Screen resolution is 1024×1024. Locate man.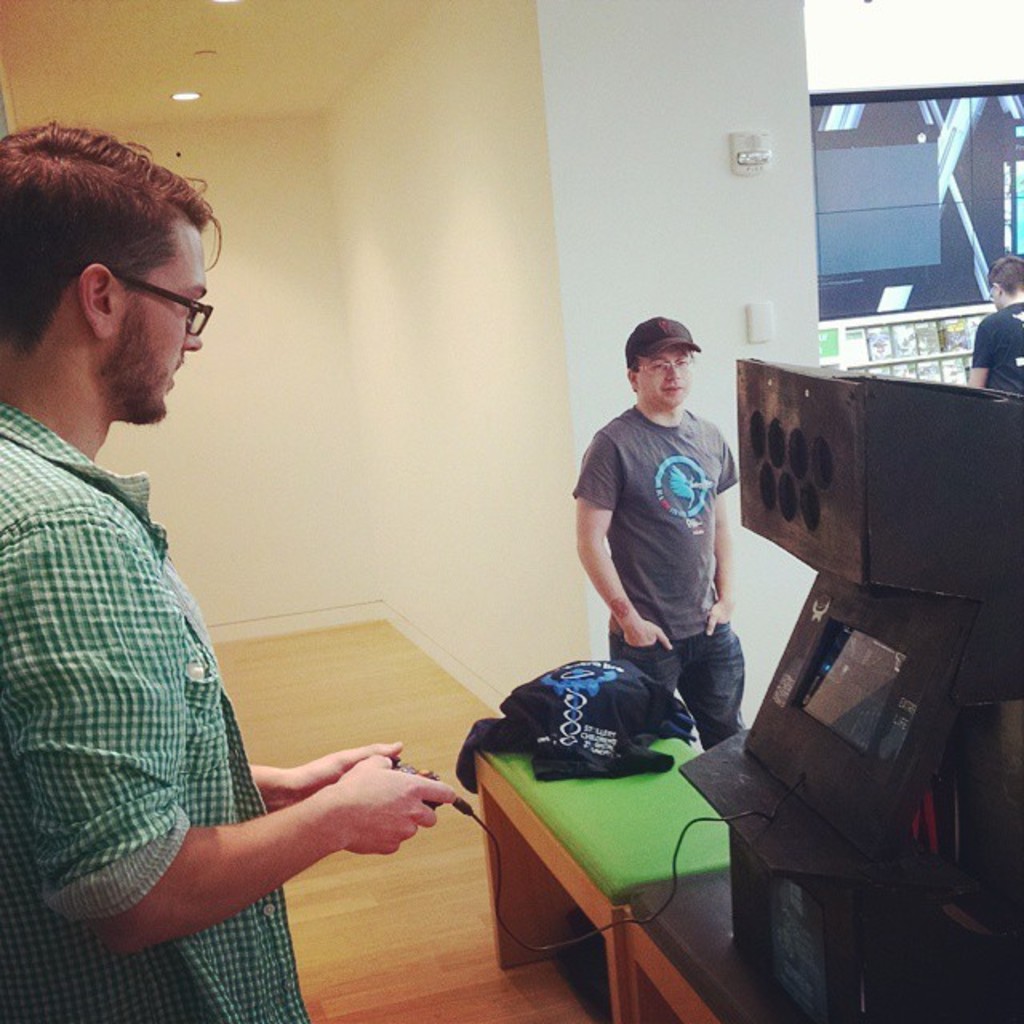
971, 253, 1022, 398.
